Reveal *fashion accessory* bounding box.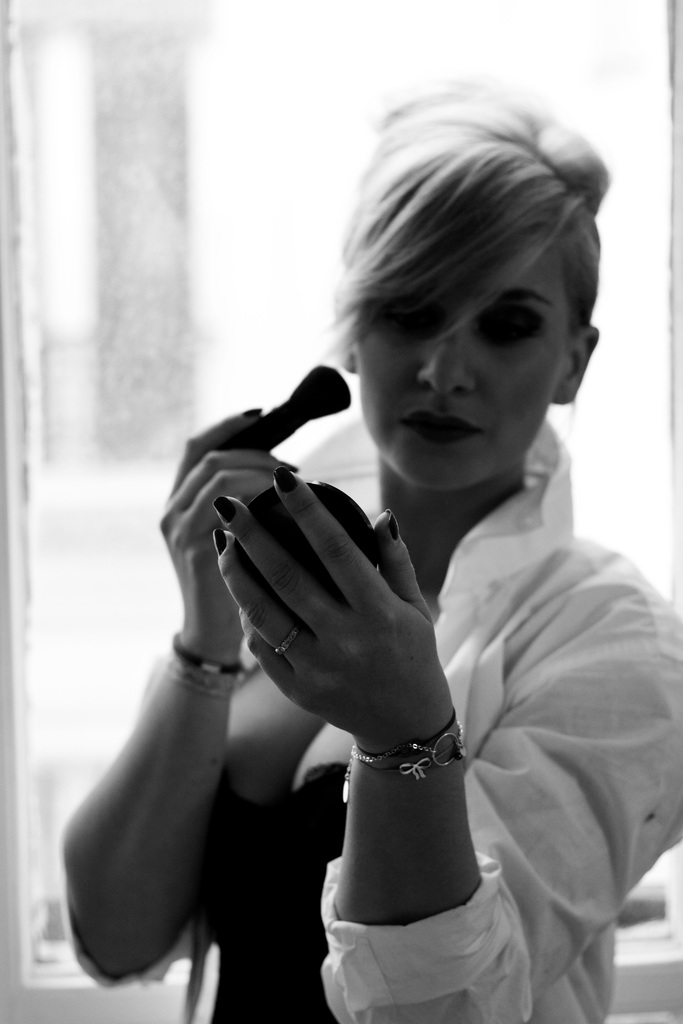
Revealed: BBox(273, 623, 299, 653).
